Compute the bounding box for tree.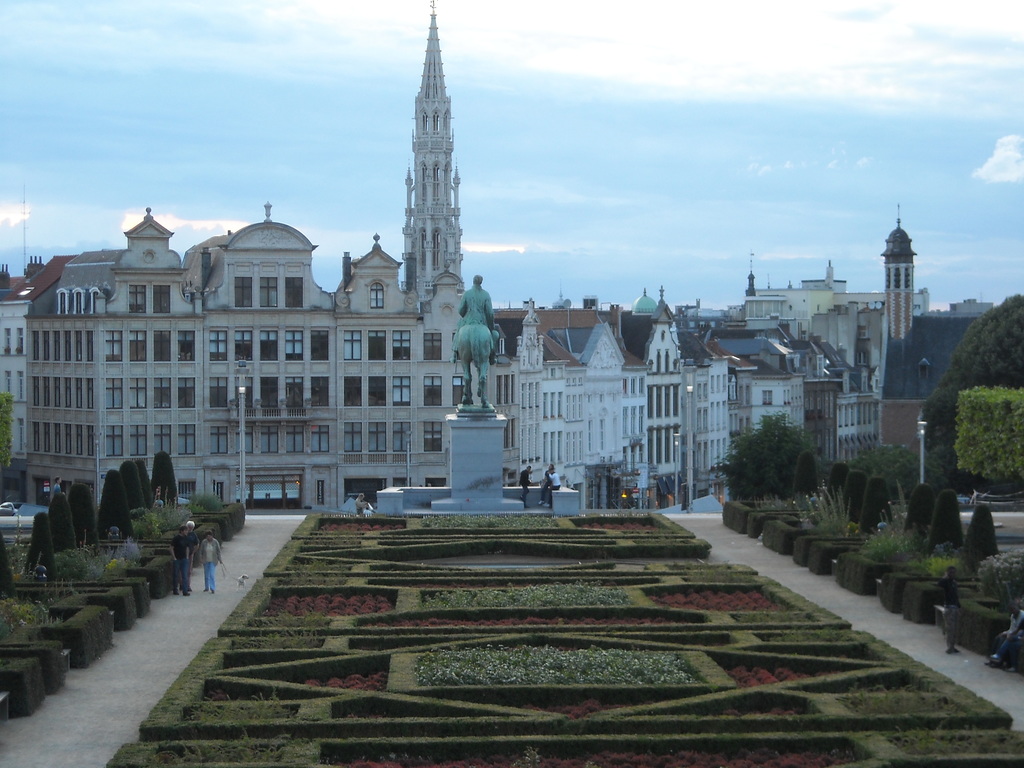
region(819, 459, 850, 508).
